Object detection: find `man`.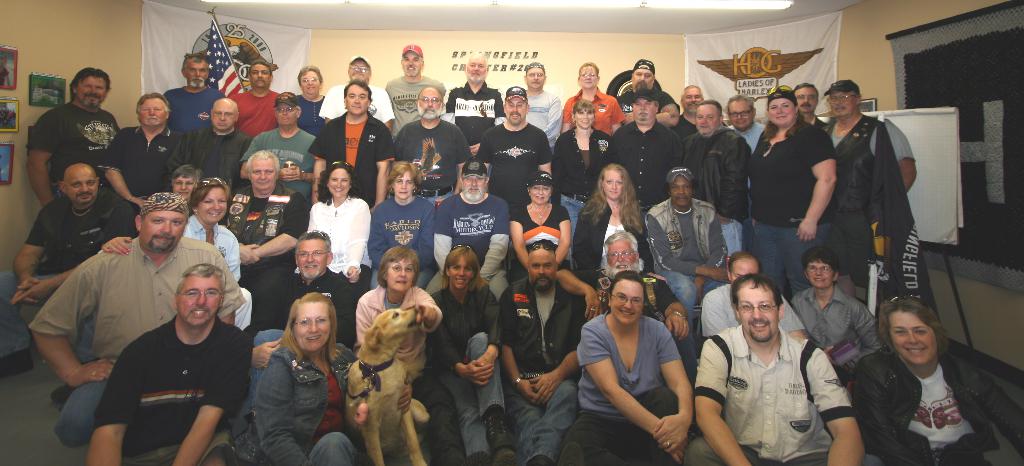
l=239, t=87, r=315, b=204.
